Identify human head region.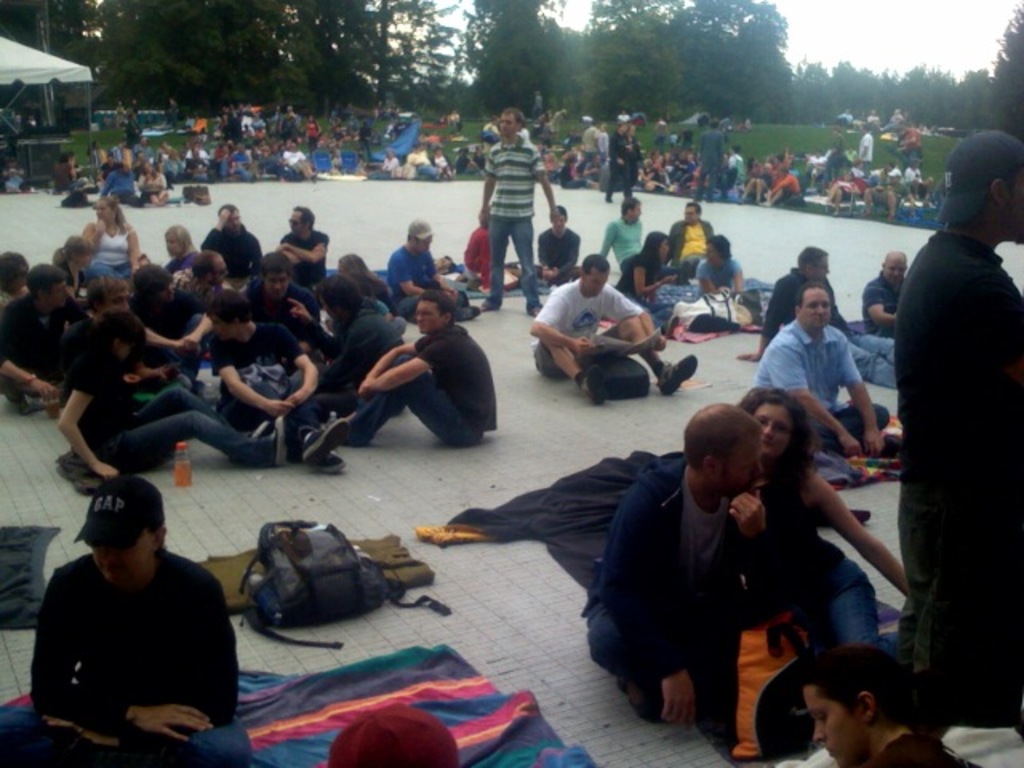
Region: detection(288, 202, 317, 238).
